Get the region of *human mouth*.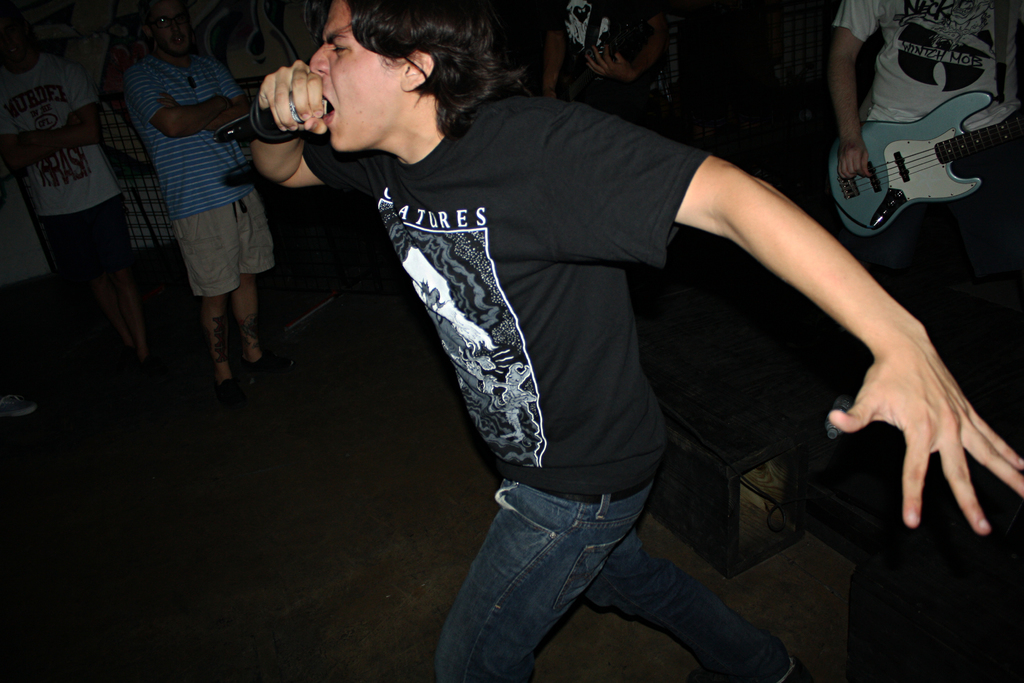
pyautogui.locateOnScreen(173, 37, 182, 45).
